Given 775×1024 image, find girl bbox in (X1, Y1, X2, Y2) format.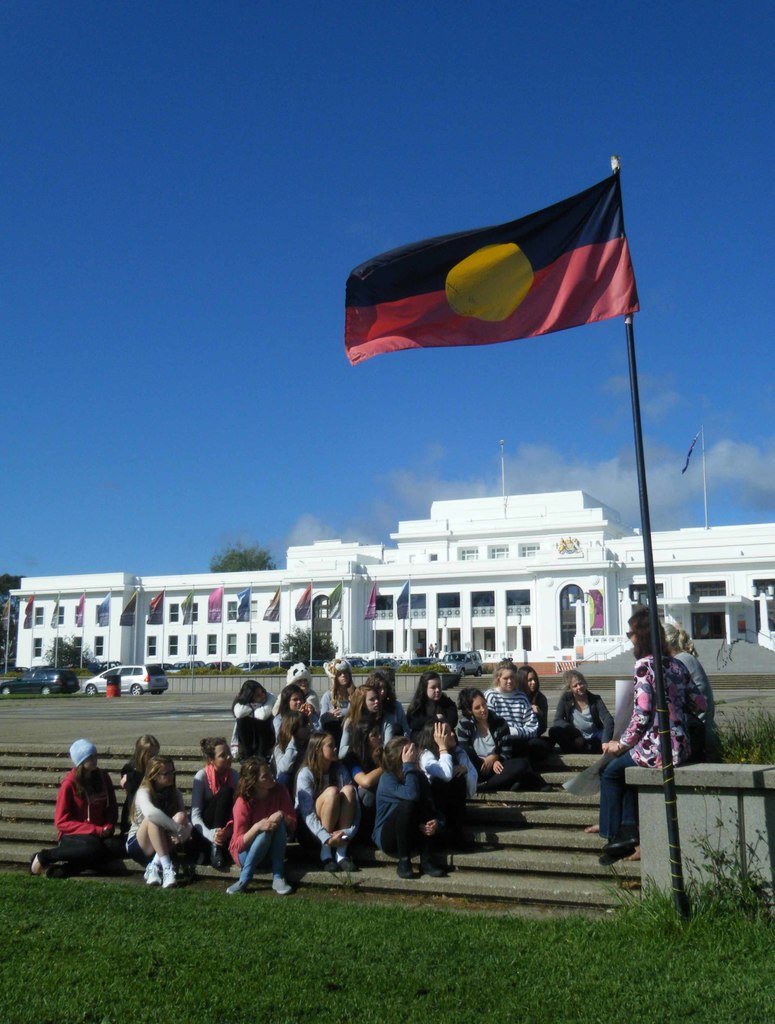
(24, 740, 114, 876).
